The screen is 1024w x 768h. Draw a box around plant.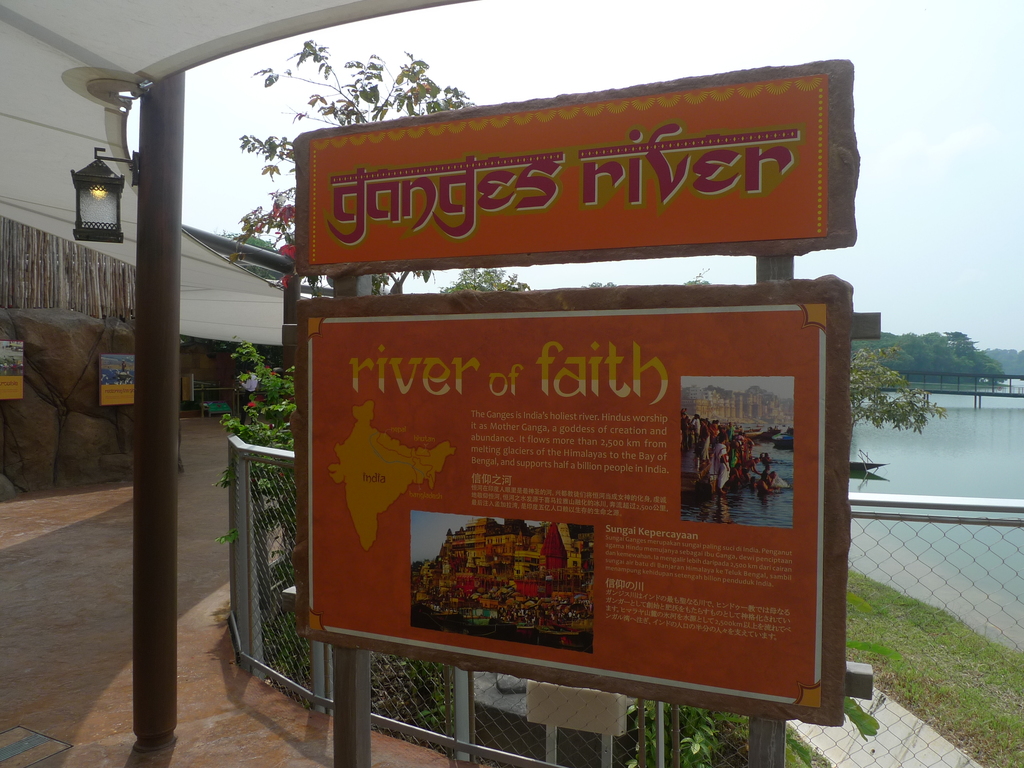
locate(623, 704, 765, 767).
